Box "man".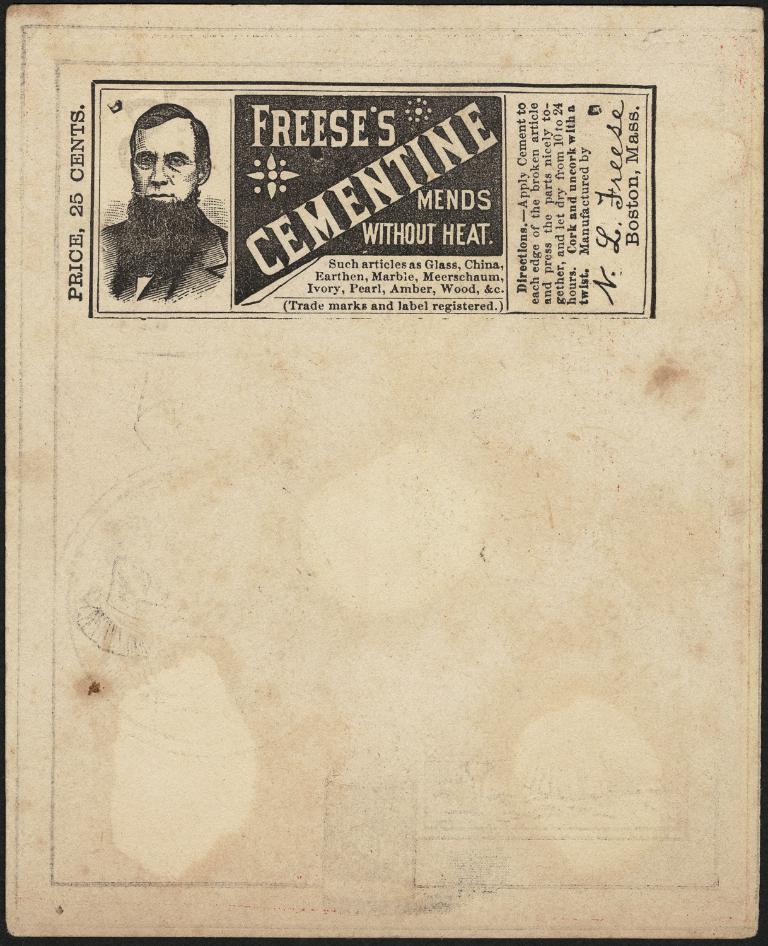
(x1=102, y1=106, x2=231, y2=303).
